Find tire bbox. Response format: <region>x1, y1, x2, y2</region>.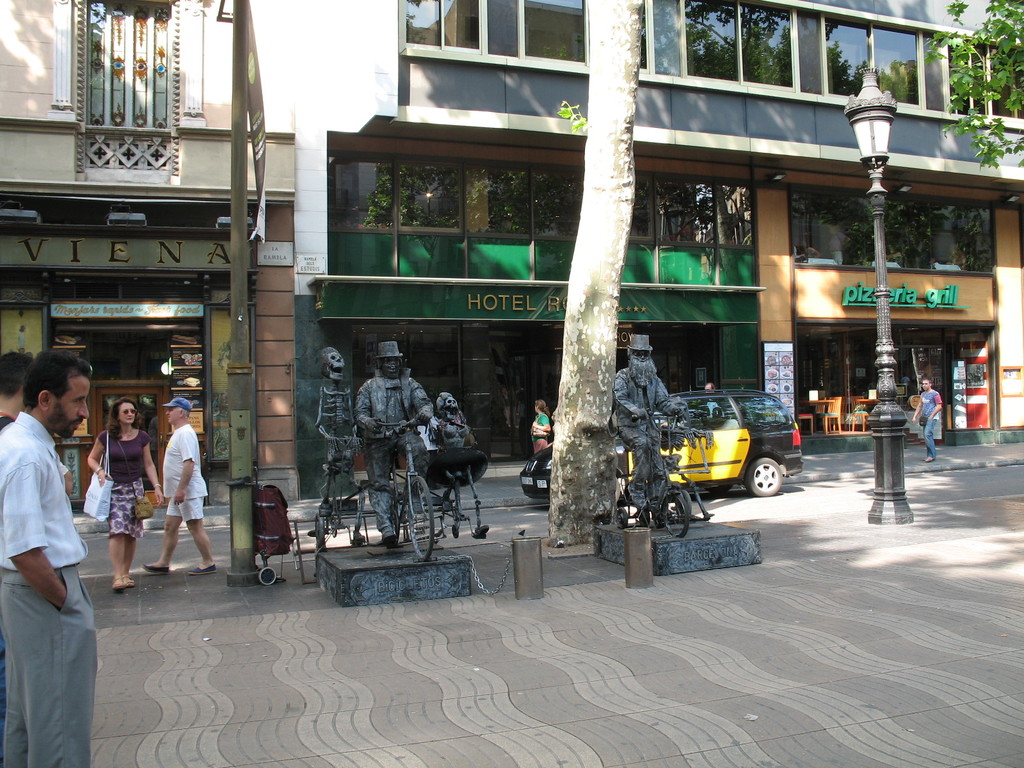
<region>615, 502, 630, 531</region>.
